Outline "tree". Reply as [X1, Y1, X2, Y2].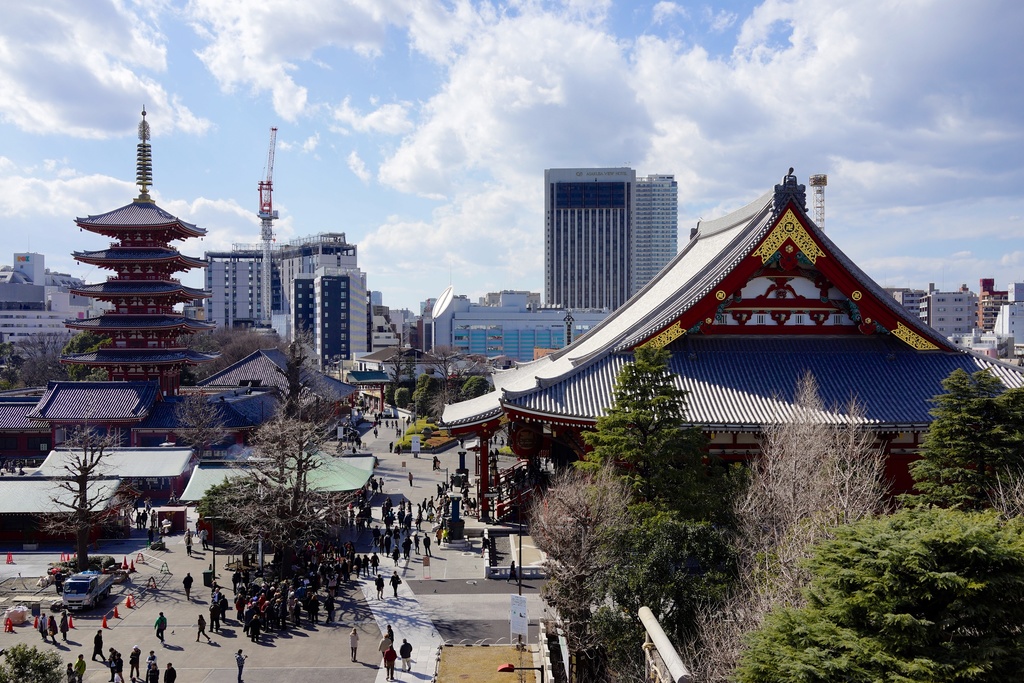
[0, 640, 64, 682].
